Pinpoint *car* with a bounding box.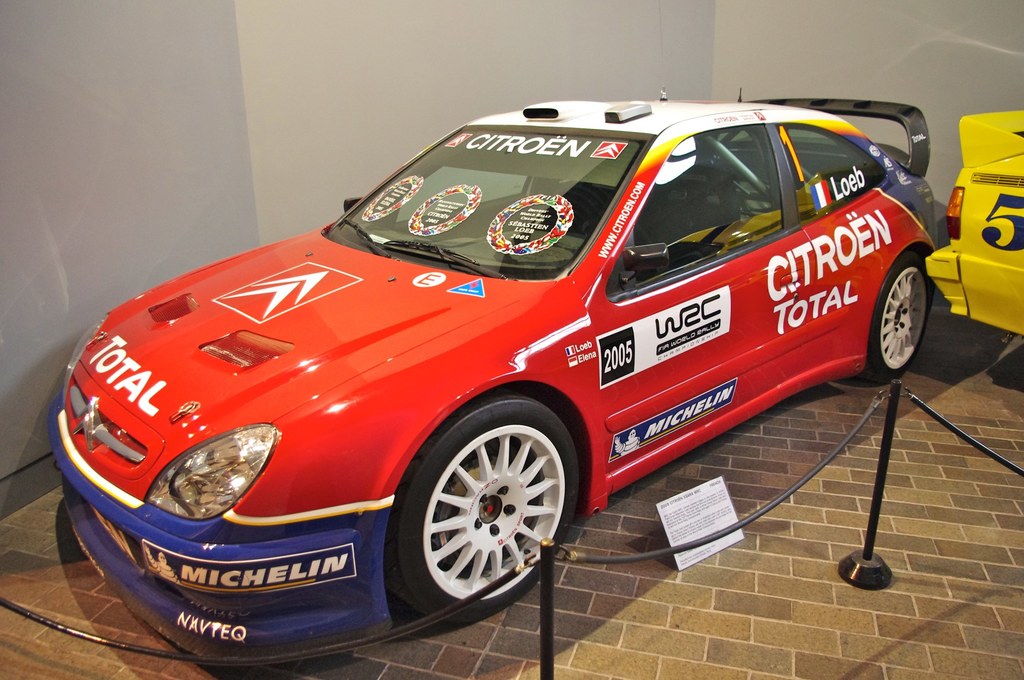
[x1=66, y1=77, x2=954, y2=637].
